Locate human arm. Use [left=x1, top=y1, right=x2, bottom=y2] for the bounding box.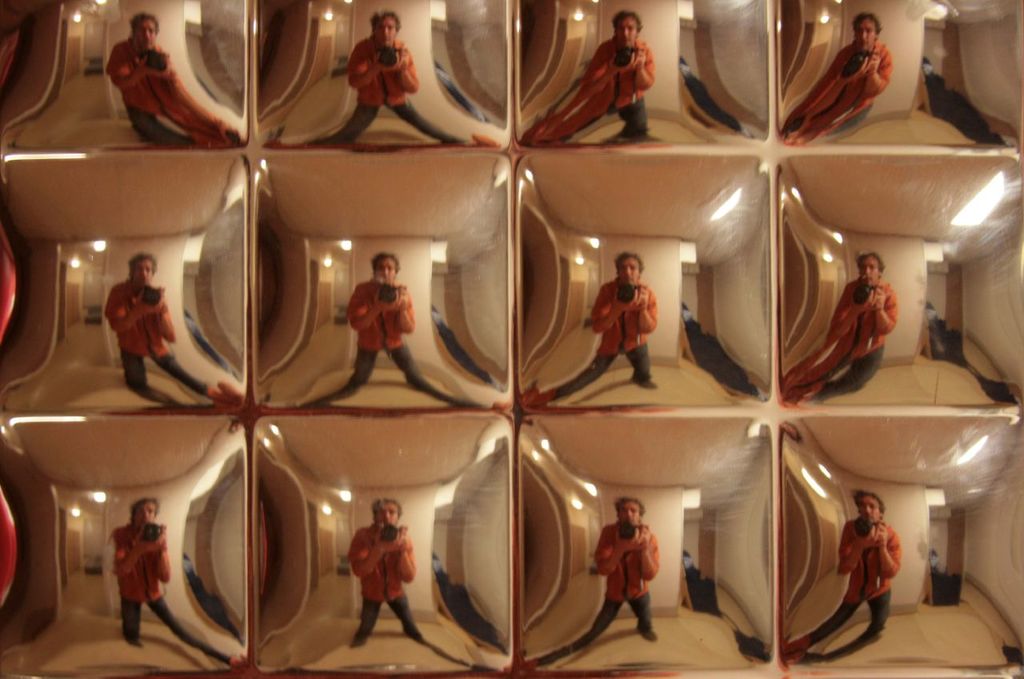
[left=349, top=537, right=391, bottom=577].
